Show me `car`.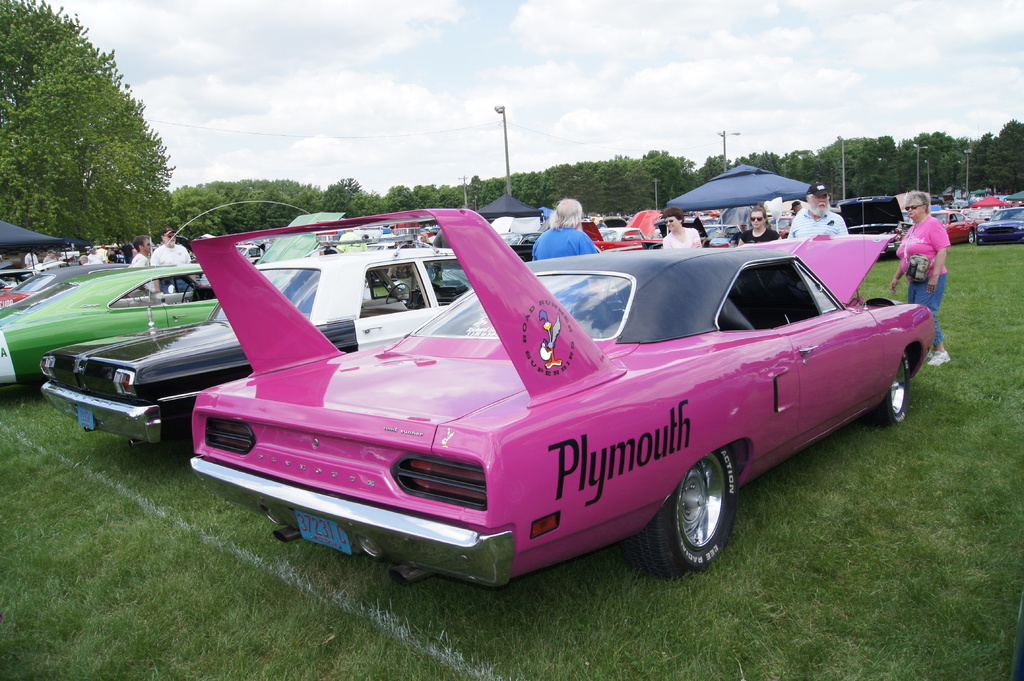
`car` is here: bbox(831, 193, 917, 257).
